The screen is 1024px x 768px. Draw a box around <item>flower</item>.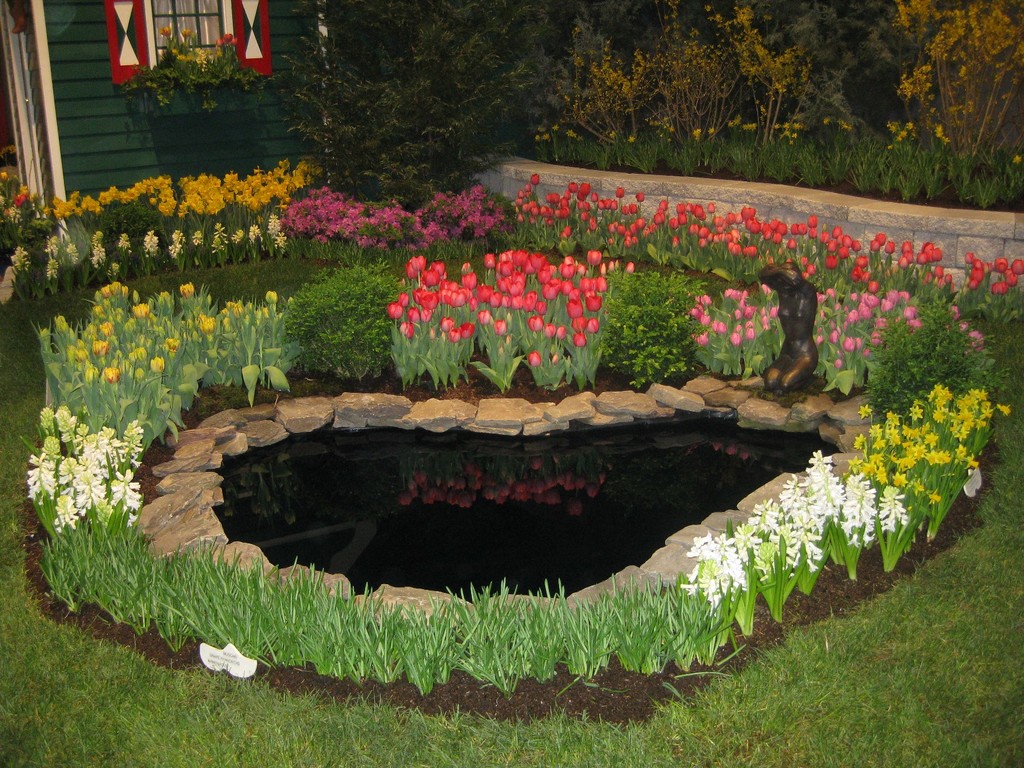
region(232, 38, 239, 44).
